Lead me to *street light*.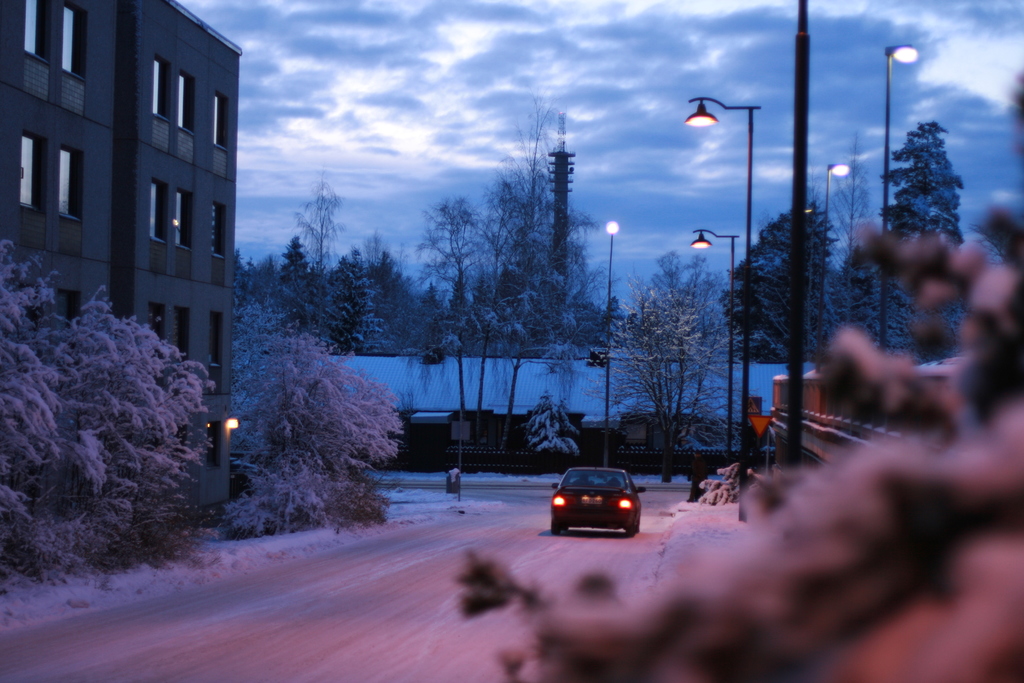
Lead to <bbox>680, 91, 760, 525</bbox>.
